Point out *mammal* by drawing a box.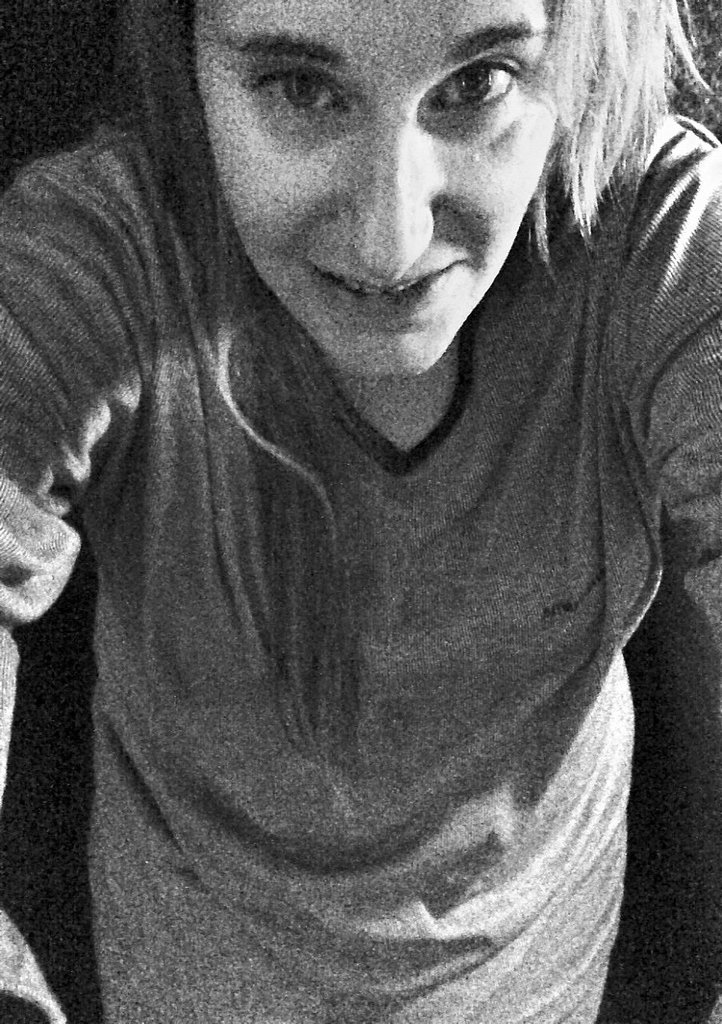
detection(0, 0, 721, 1022).
